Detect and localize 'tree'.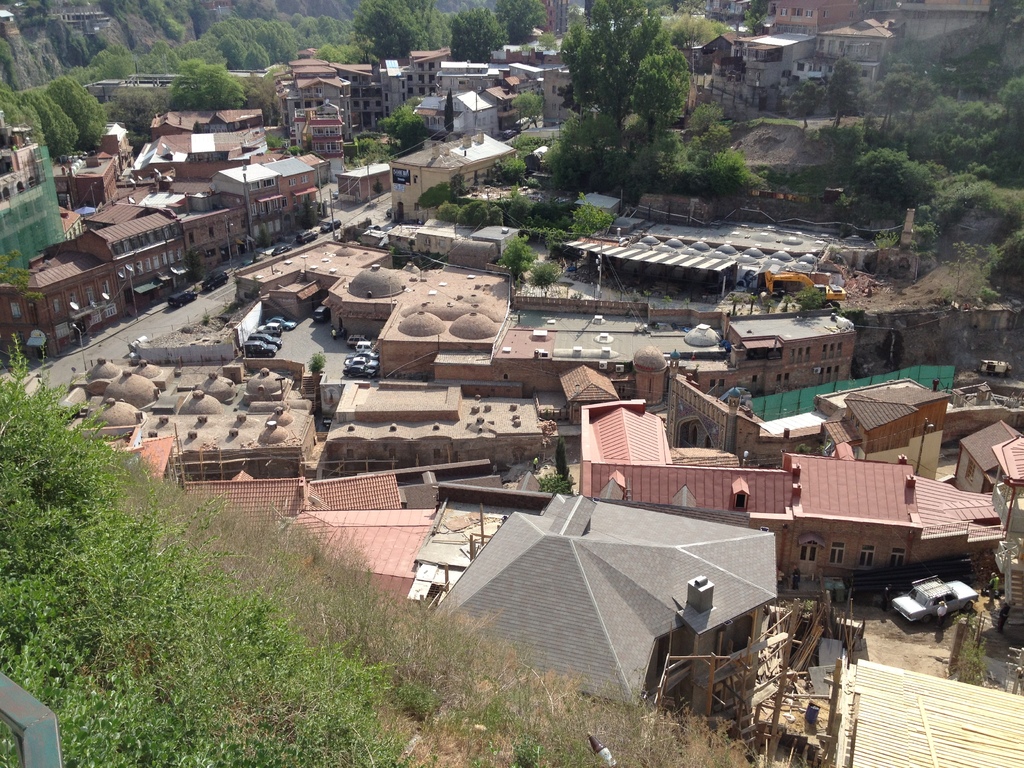
Localized at box=[177, 19, 292, 66].
